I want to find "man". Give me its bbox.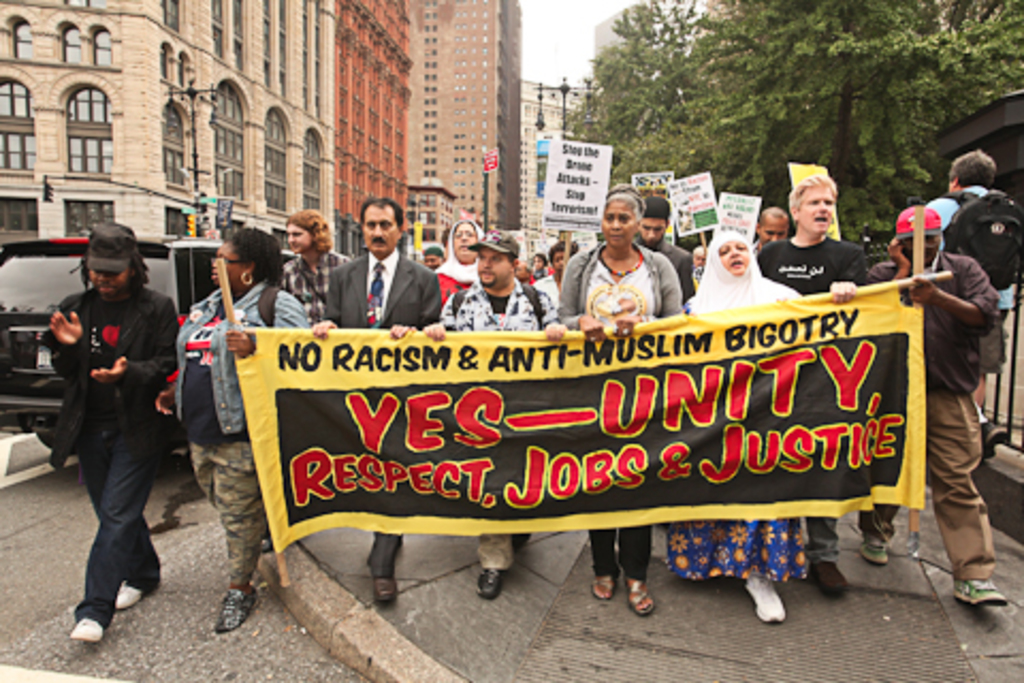
(x1=38, y1=220, x2=181, y2=642).
